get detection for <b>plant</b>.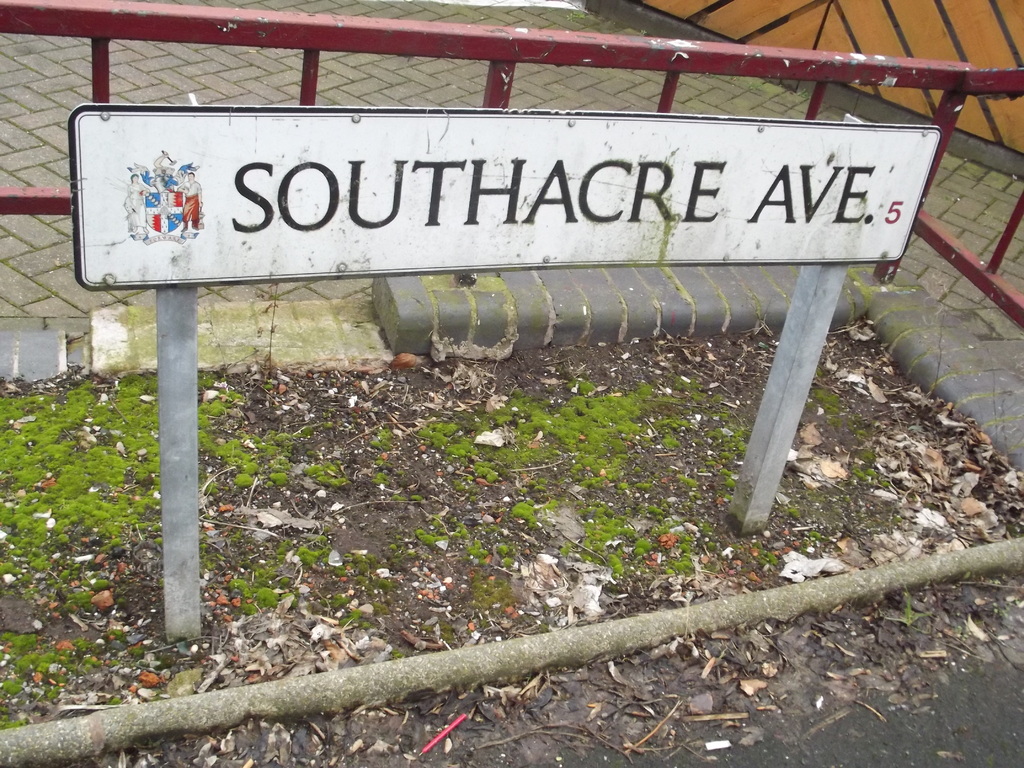
Detection: (x1=106, y1=625, x2=127, y2=639).
